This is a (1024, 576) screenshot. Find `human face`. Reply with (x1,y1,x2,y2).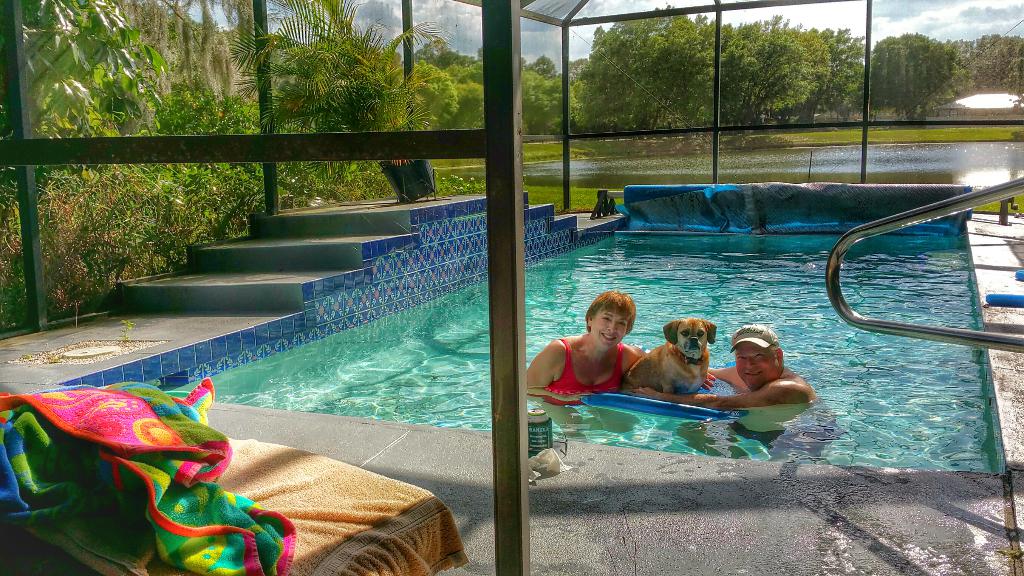
(738,345,777,389).
